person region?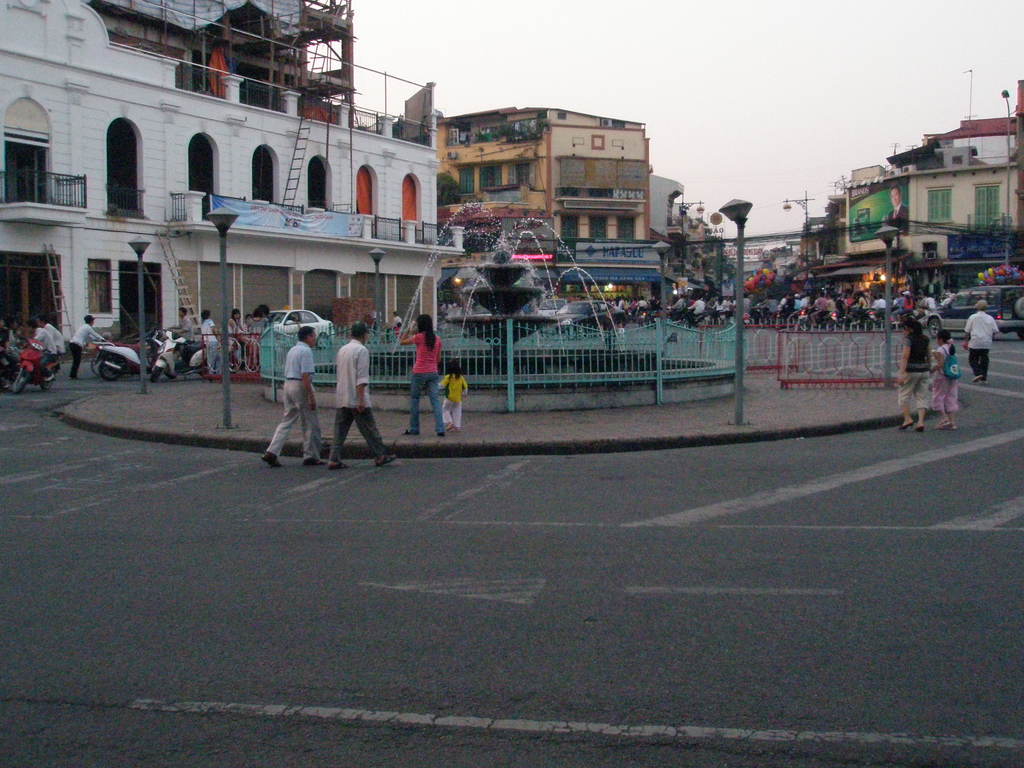
(242, 314, 252, 364)
